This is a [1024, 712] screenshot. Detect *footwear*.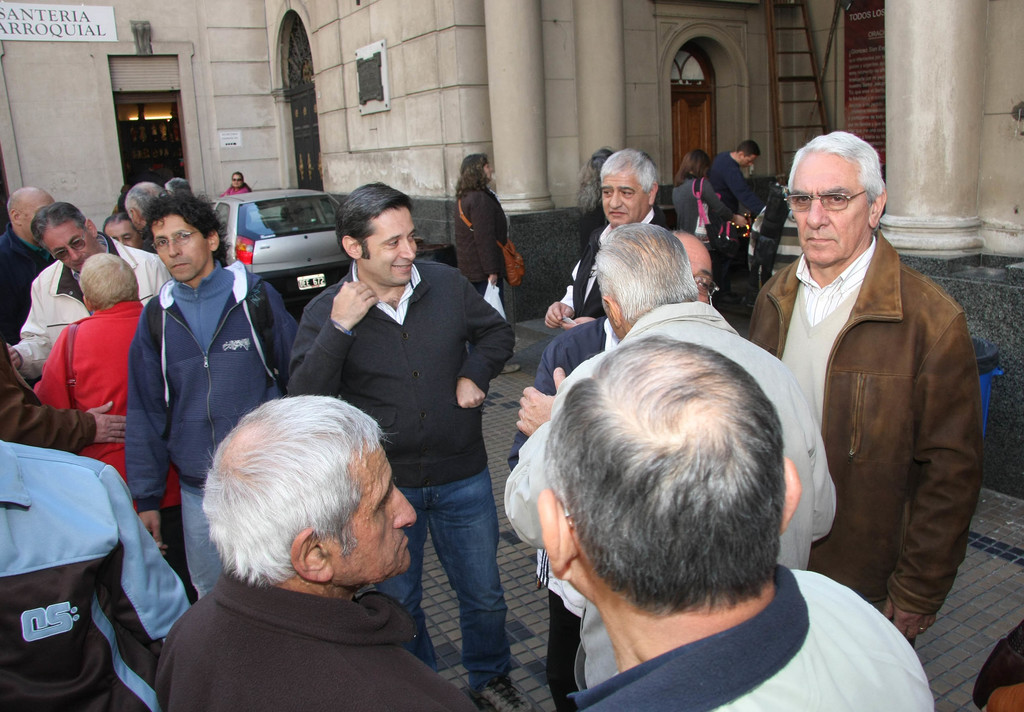
[467,678,538,711].
